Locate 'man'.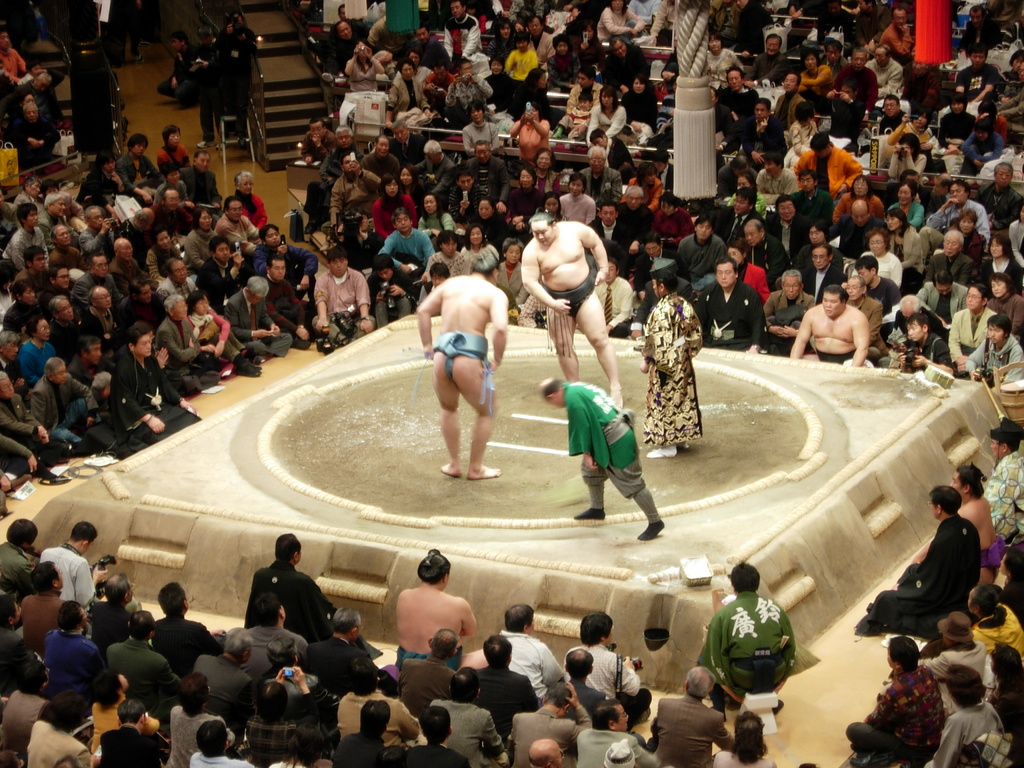
Bounding box: 422,252,504,488.
